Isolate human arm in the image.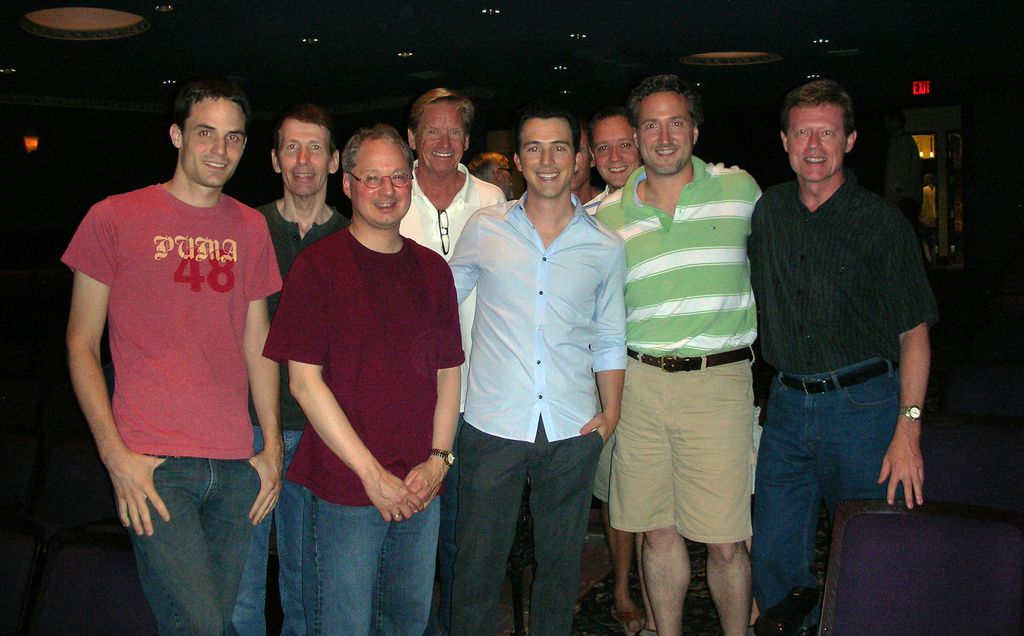
Isolated region: box=[574, 230, 634, 443].
